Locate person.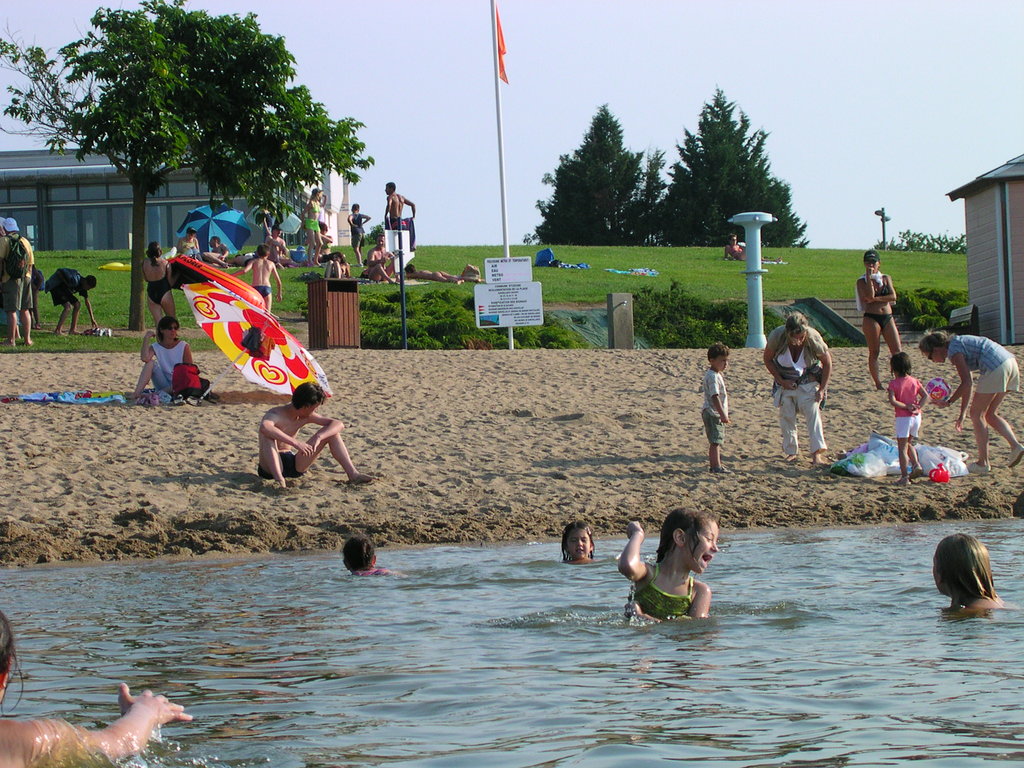
Bounding box: region(933, 532, 1011, 609).
